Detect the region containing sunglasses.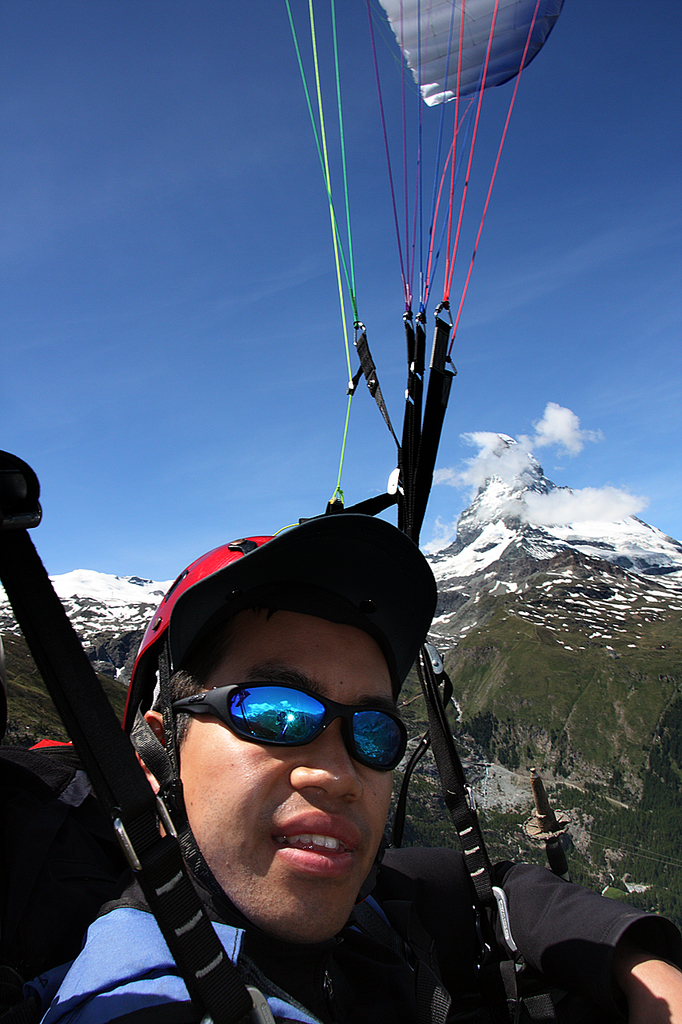
<box>162,683,408,770</box>.
